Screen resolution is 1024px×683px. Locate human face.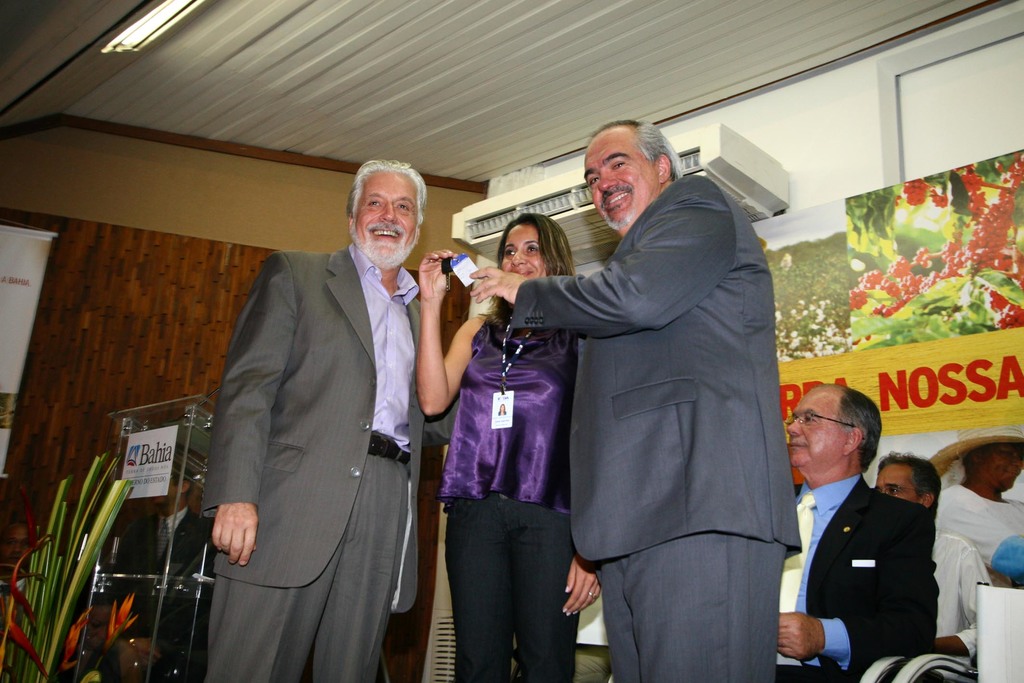
[left=584, top=133, right=658, bottom=235].
